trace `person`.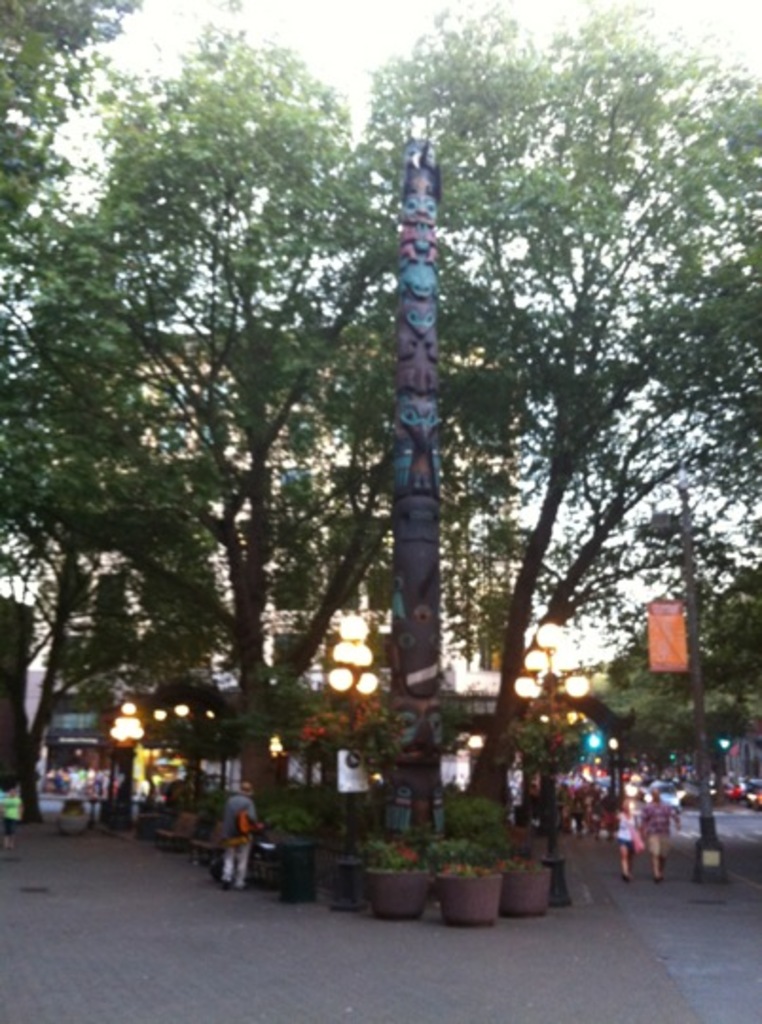
Traced to Rect(209, 796, 267, 905).
